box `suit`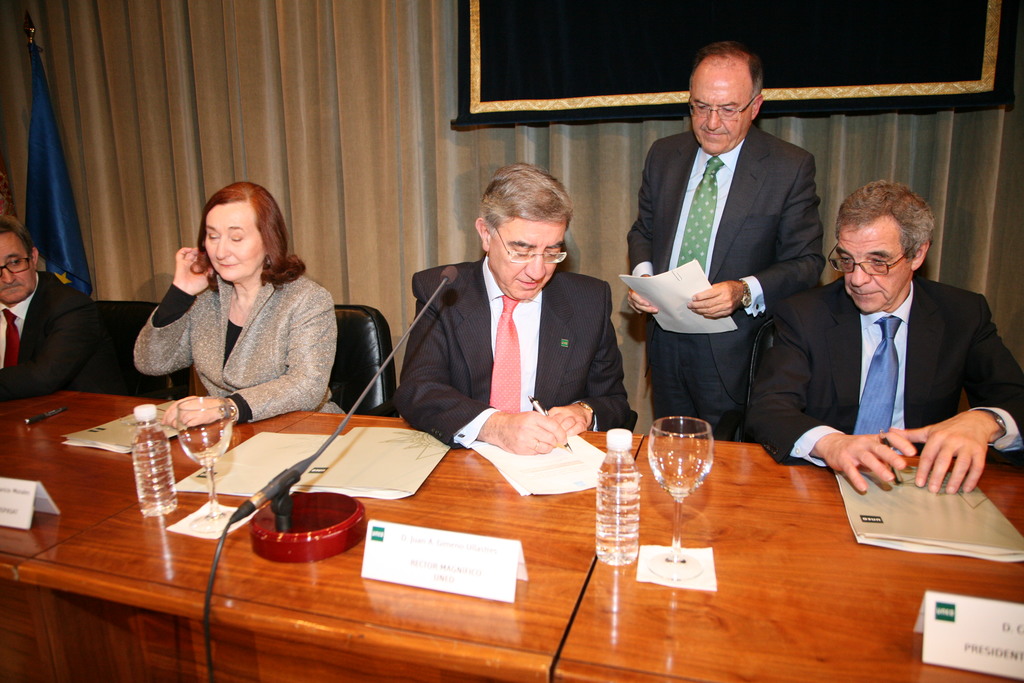
{"x1": 777, "y1": 165, "x2": 1004, "y2": 552}
